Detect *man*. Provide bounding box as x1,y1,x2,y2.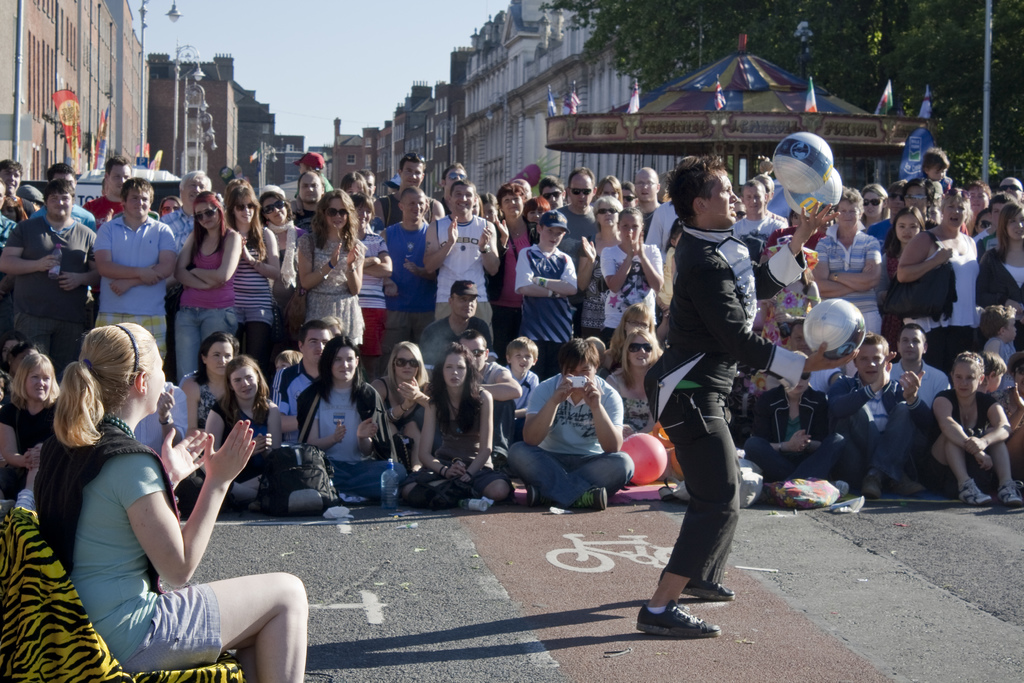
359,166,379,203.
